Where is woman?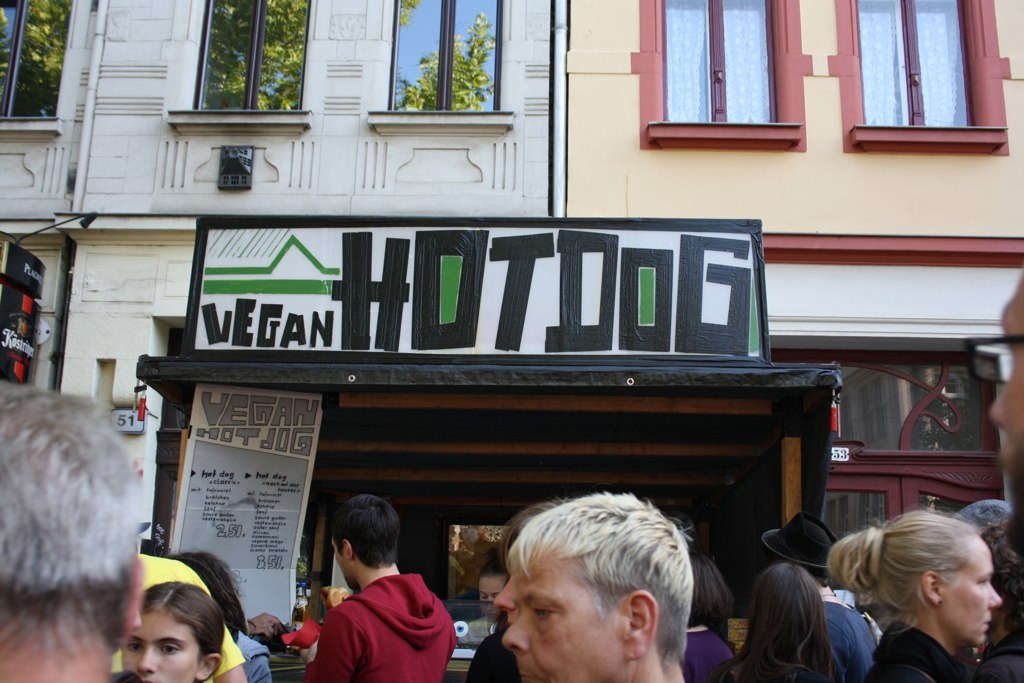
l=457, t=569, r=507, b=644.
